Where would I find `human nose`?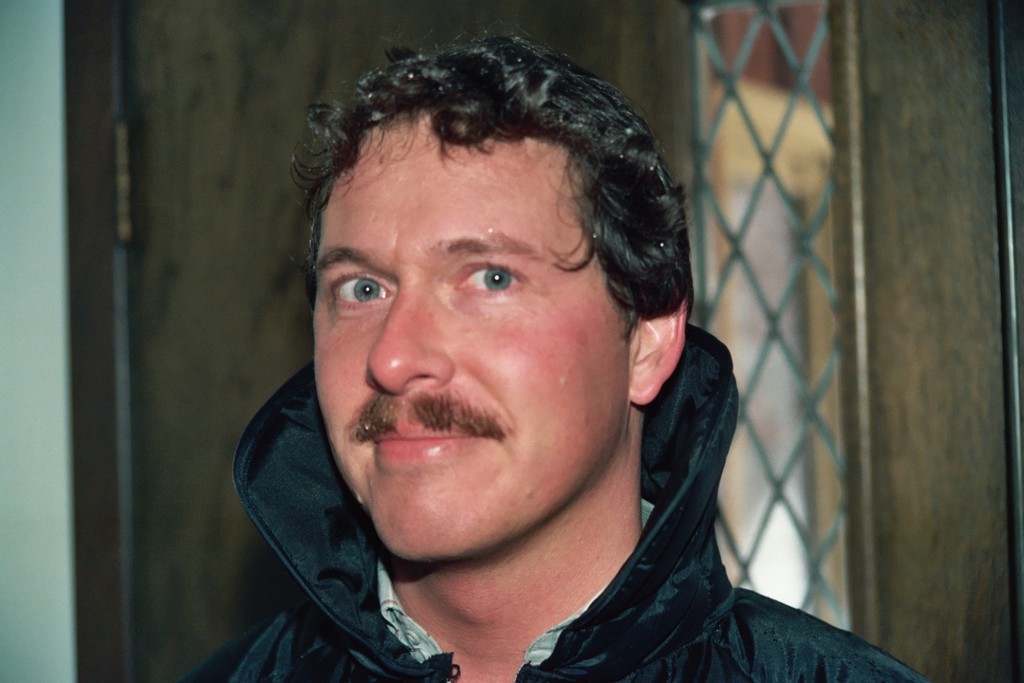
At Rect(366, 288, 457, 398).
